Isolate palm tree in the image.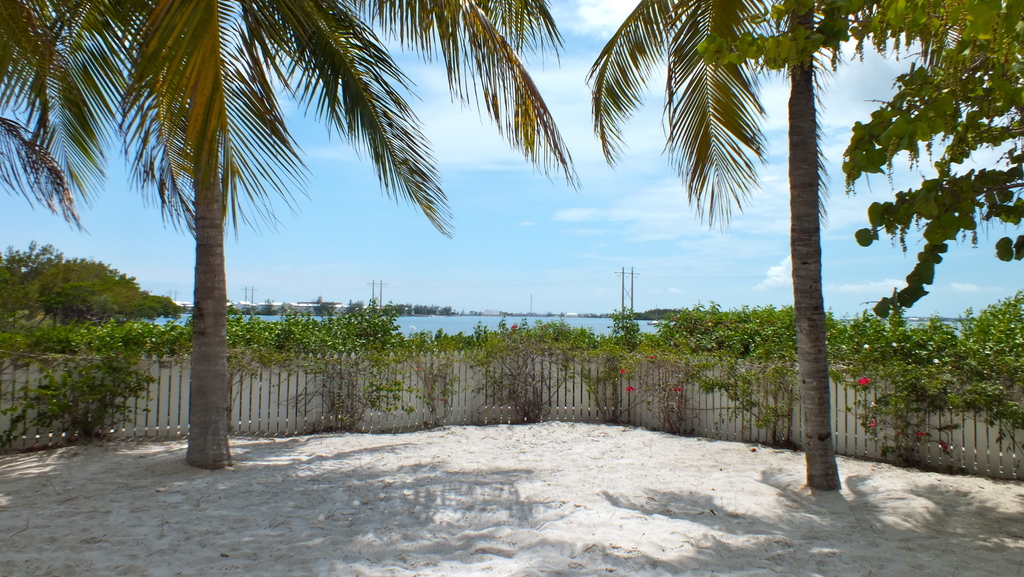
Isolated region: 90:0:561:448.
